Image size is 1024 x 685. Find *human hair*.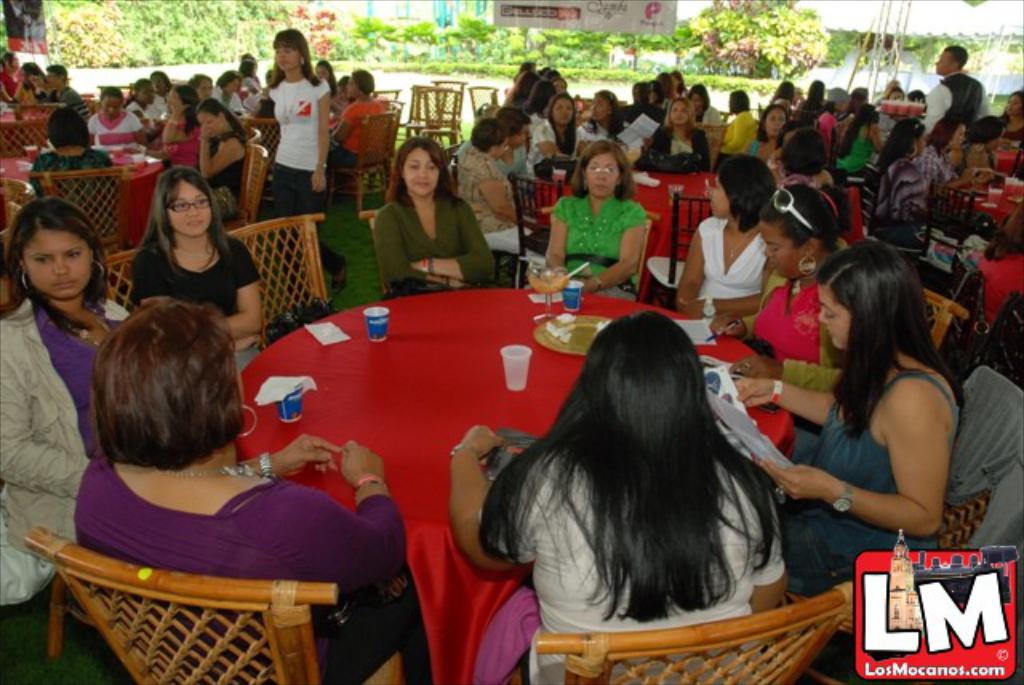
region(541, 67, 563, 80).
